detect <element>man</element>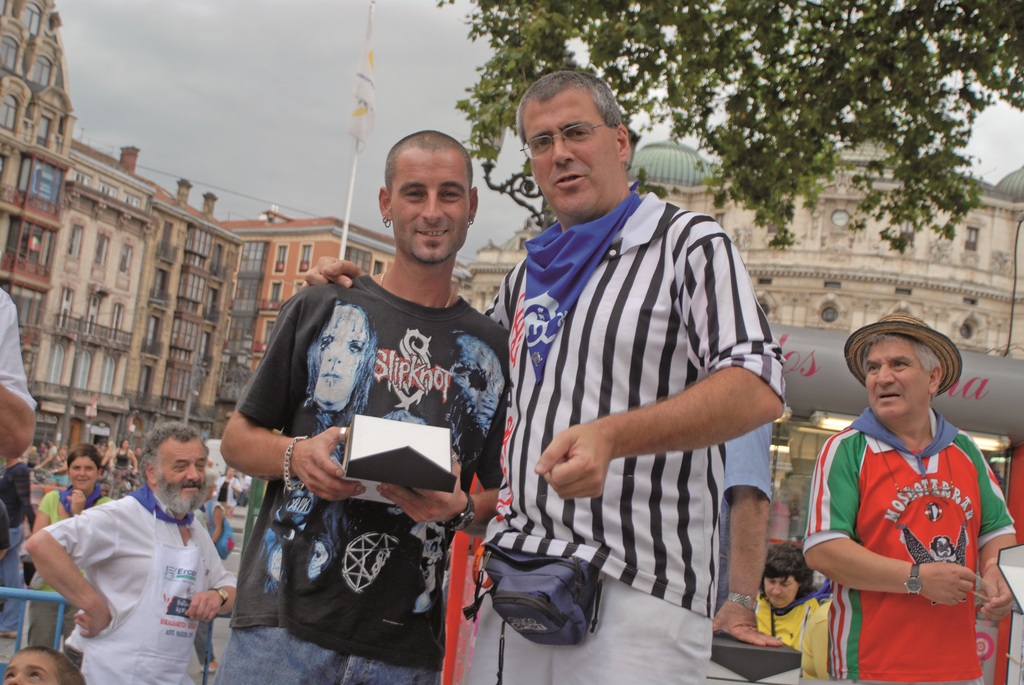
x1=21, y1=423, x2=244, y2=684
